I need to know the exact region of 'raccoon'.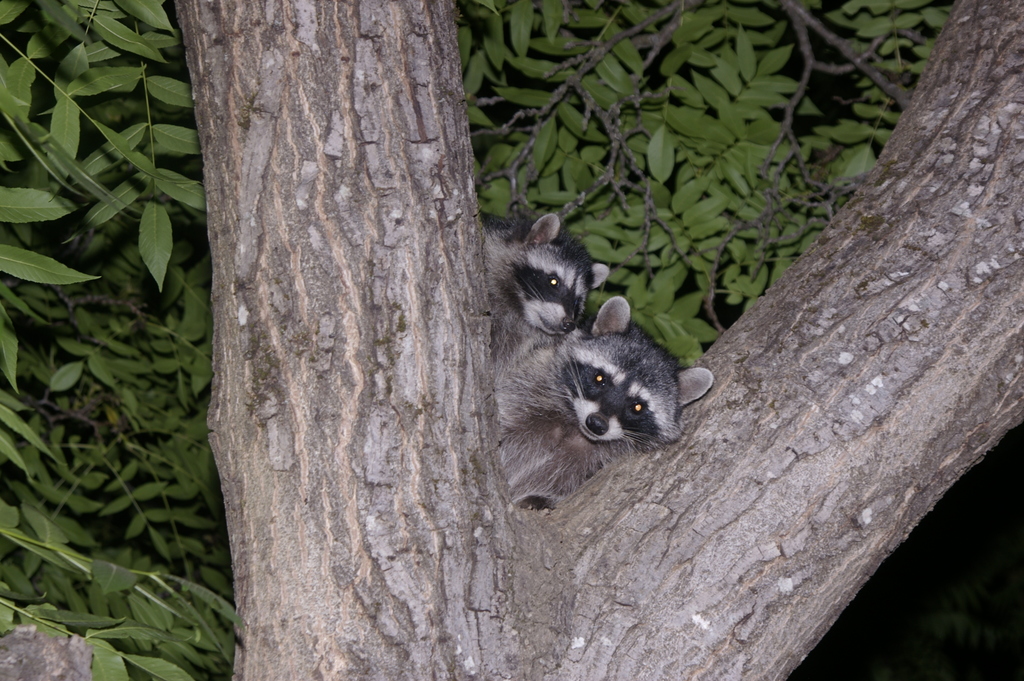
Region: 493 298 714 505.
